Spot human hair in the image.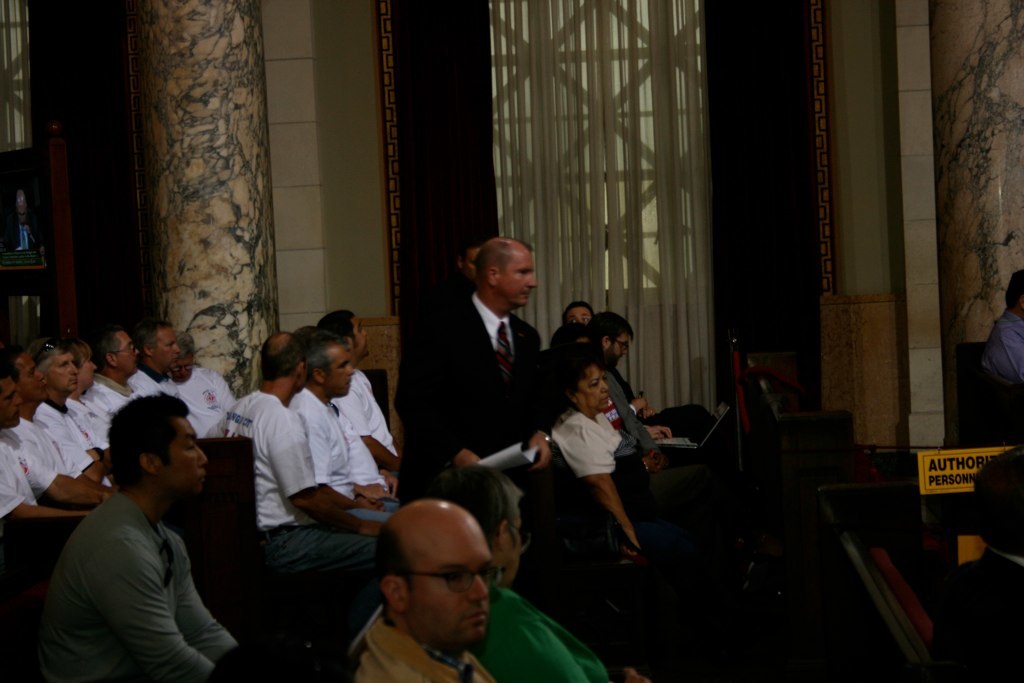
human hair found at 475,236,534,290.
